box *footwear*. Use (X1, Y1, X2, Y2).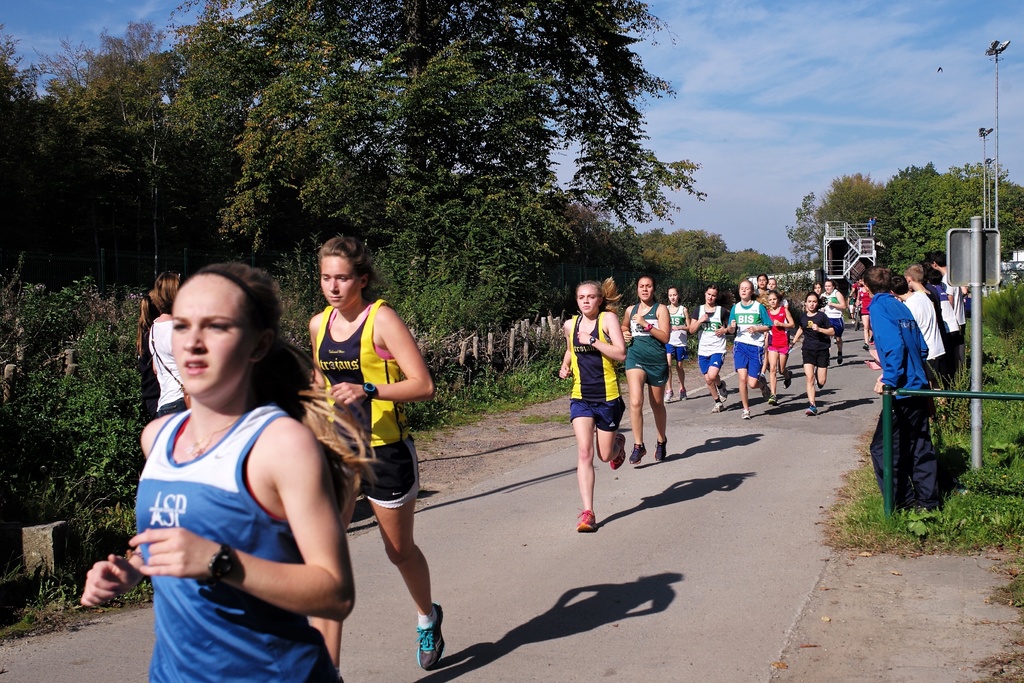
(665, 390, 675, 402).
